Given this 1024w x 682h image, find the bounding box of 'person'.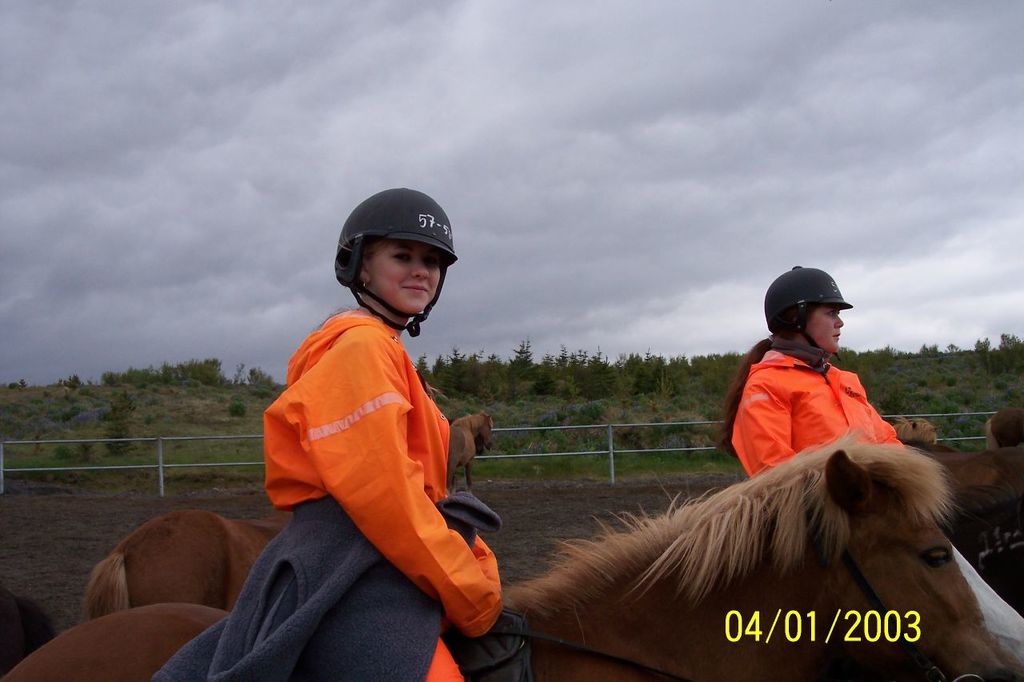
(716,262,1023,662).
